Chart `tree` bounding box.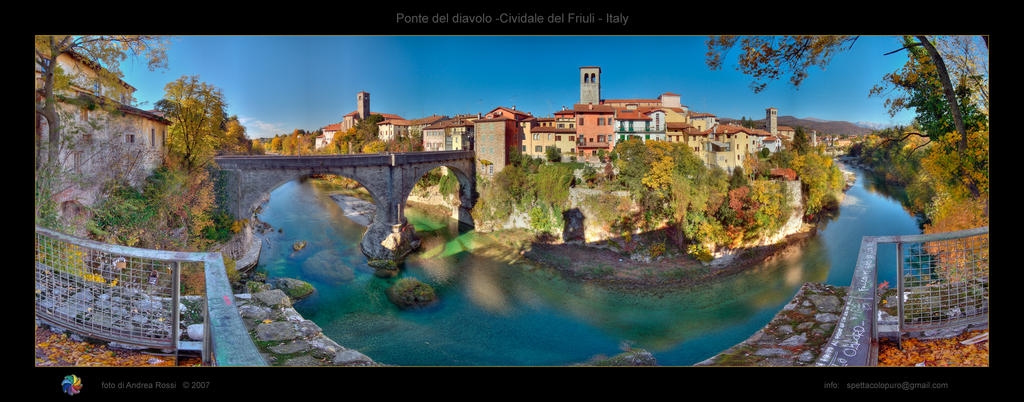
Charted: detection(865, 47, 994, 152).
